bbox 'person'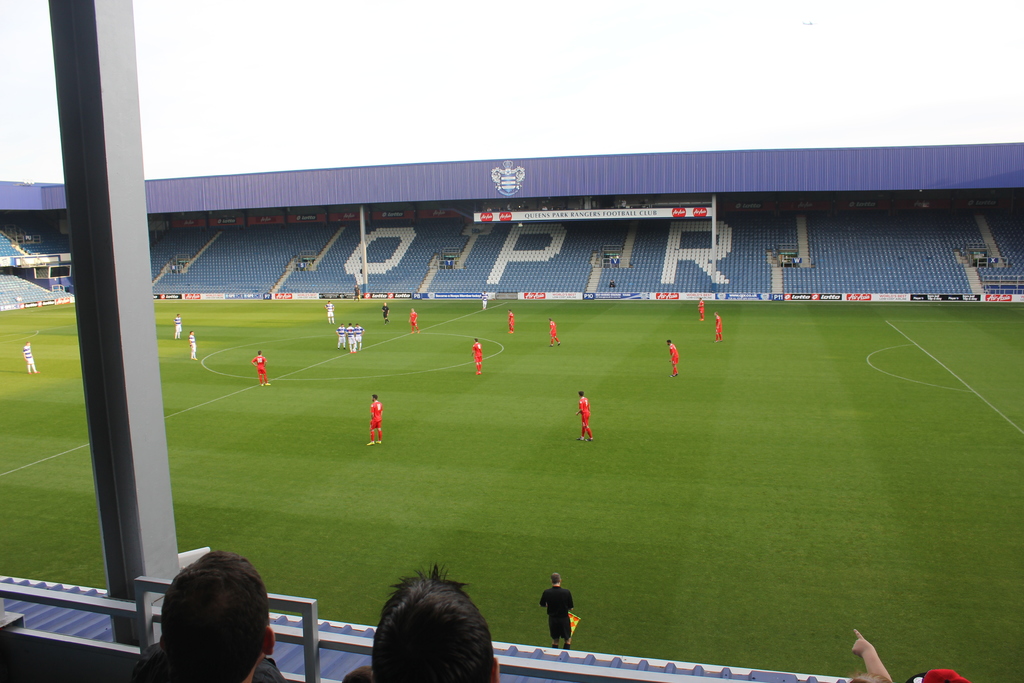
[471,339,481,376]
